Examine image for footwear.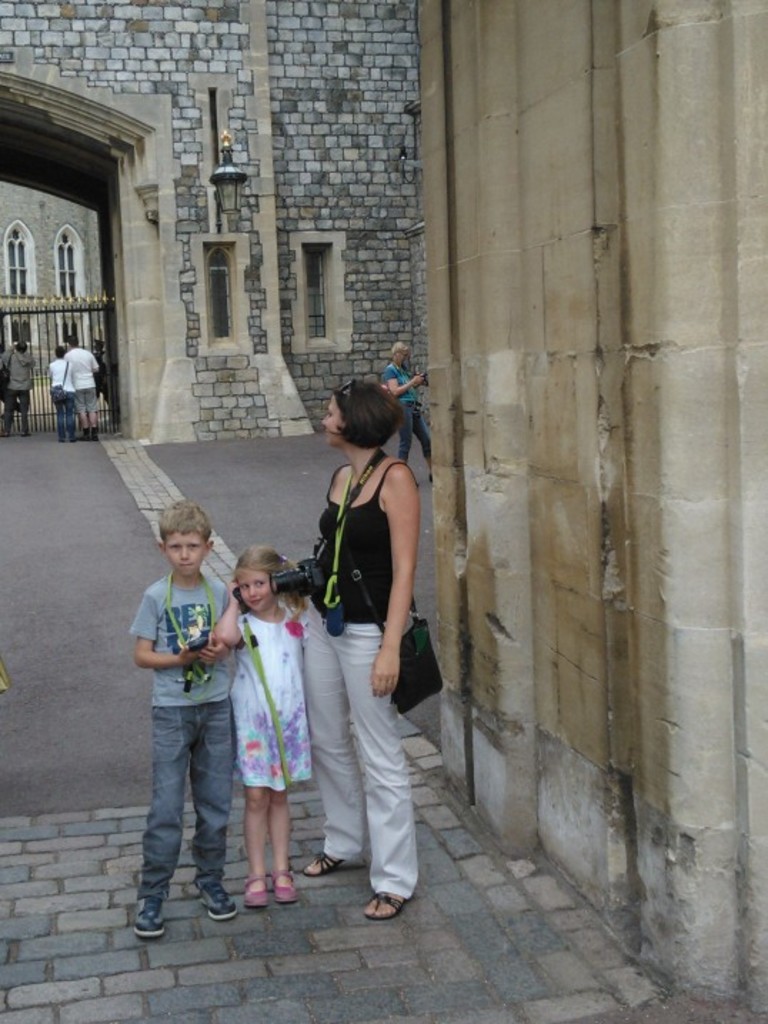
Examination result: bbox=(74, 426, 89, 443).
